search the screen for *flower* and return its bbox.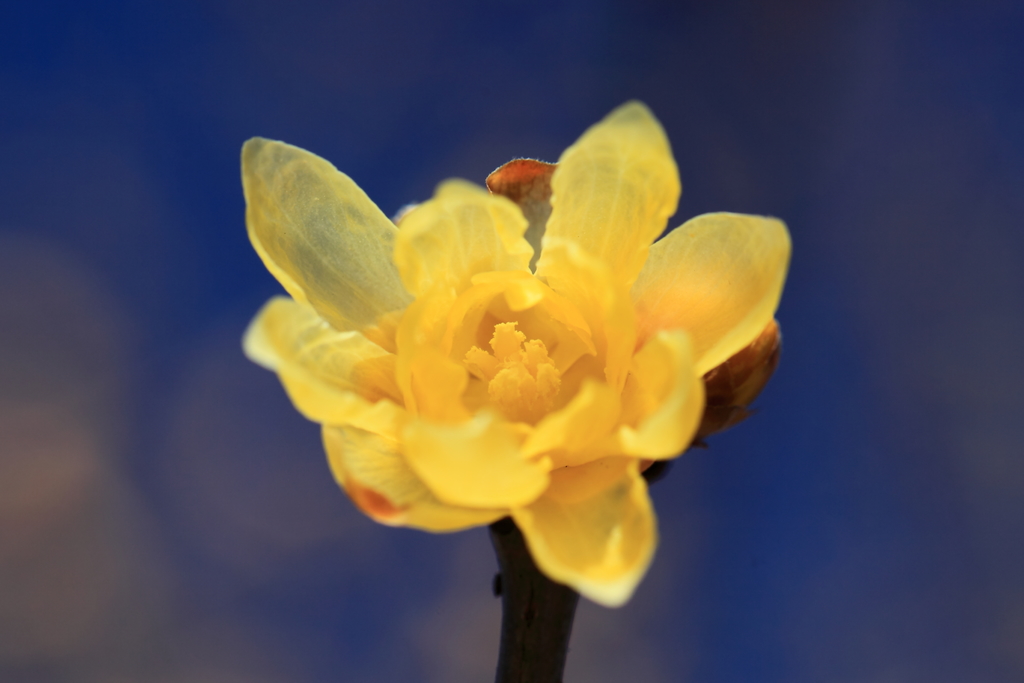
Found: (212, 98, 804, 611).
